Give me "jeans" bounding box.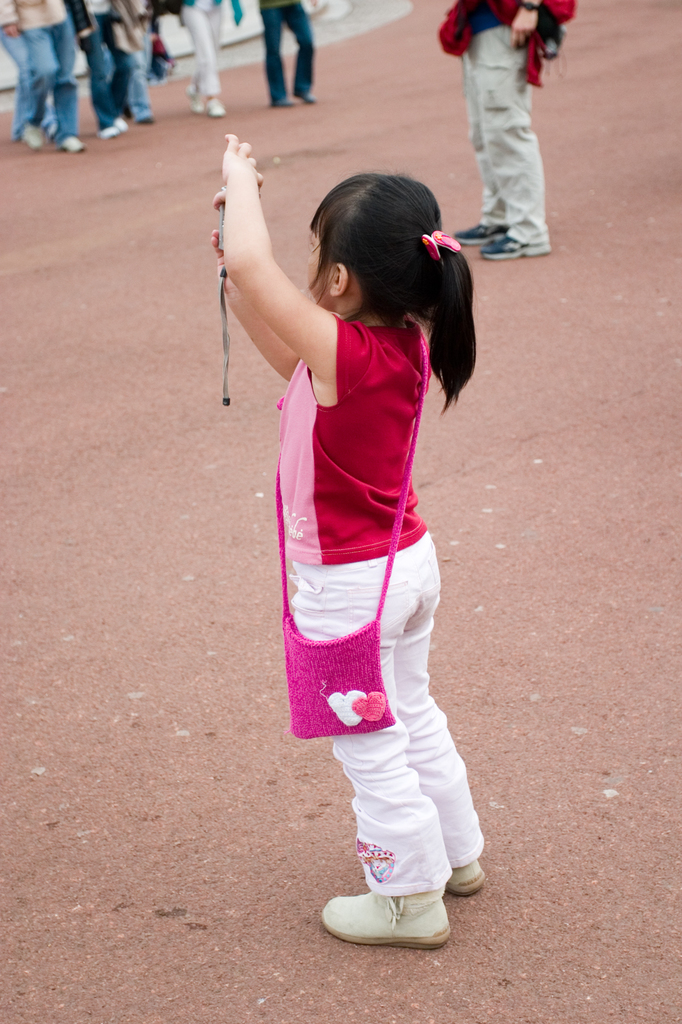
BBox(15, 15, 72, 133).
